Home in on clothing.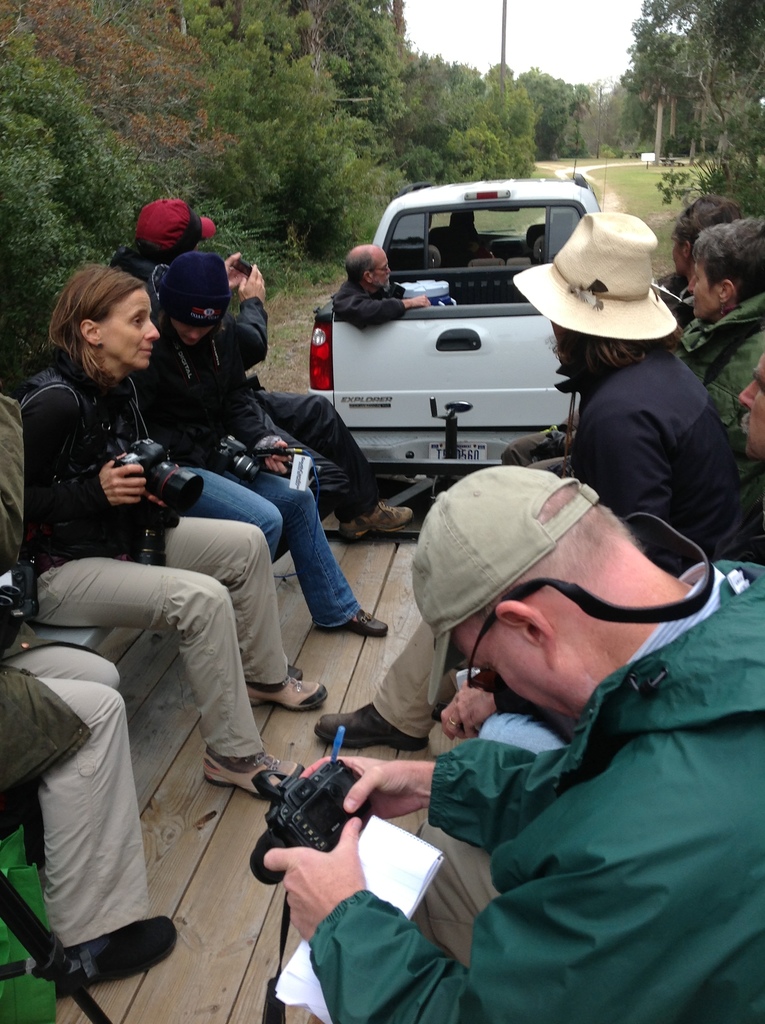
Homed in at l=0, t=390, r=145, b=945.
